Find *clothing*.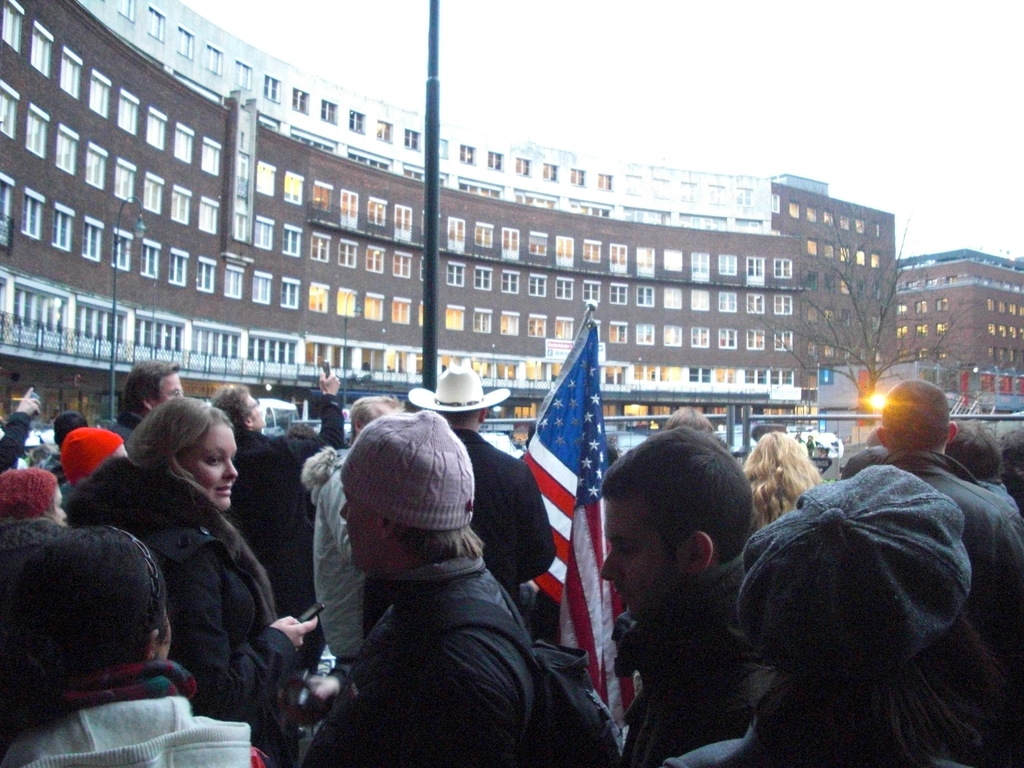
[left=612, top=554, right=764, bottom=767].
